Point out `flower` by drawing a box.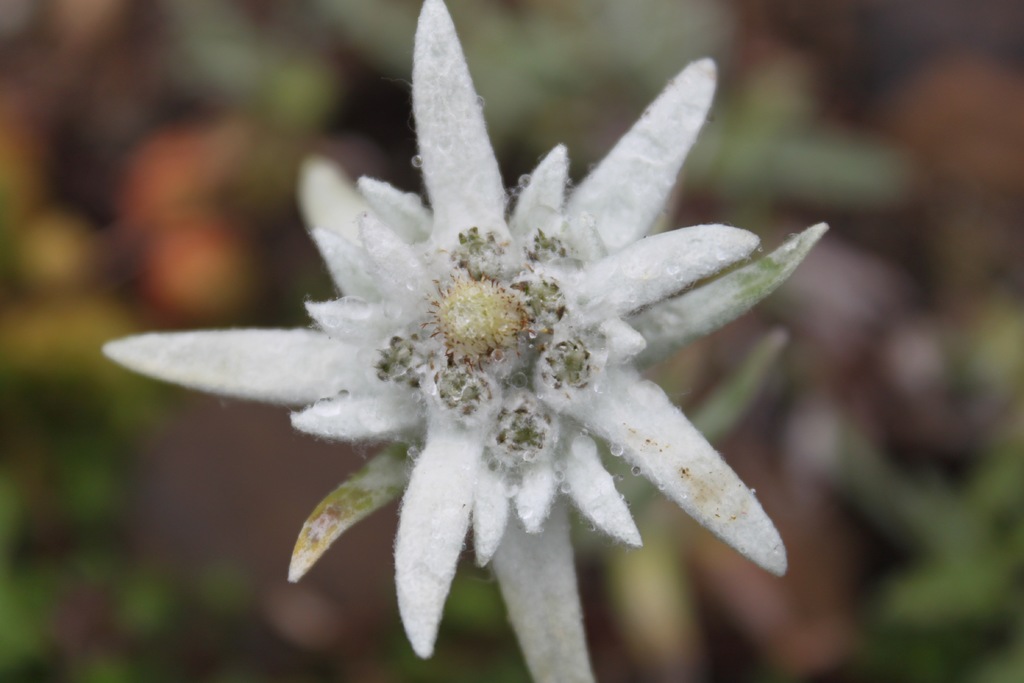
[157,23,772,614].
